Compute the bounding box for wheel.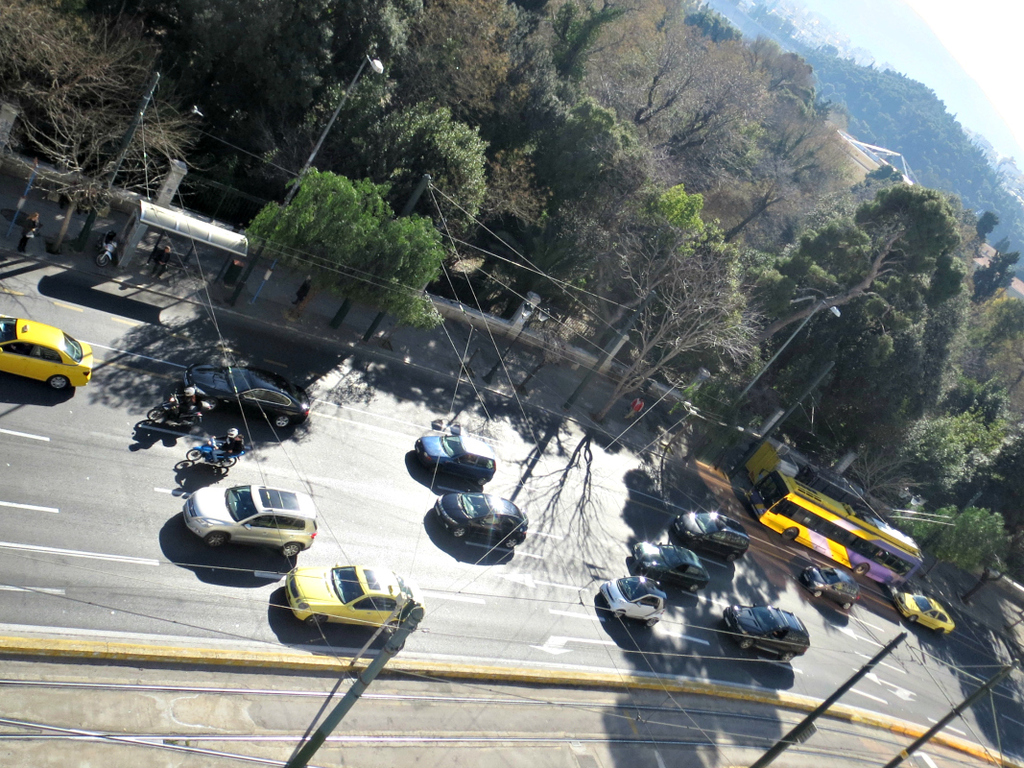
{"left": 146, "top": 406, "right": 163, "bottom": 425}.
